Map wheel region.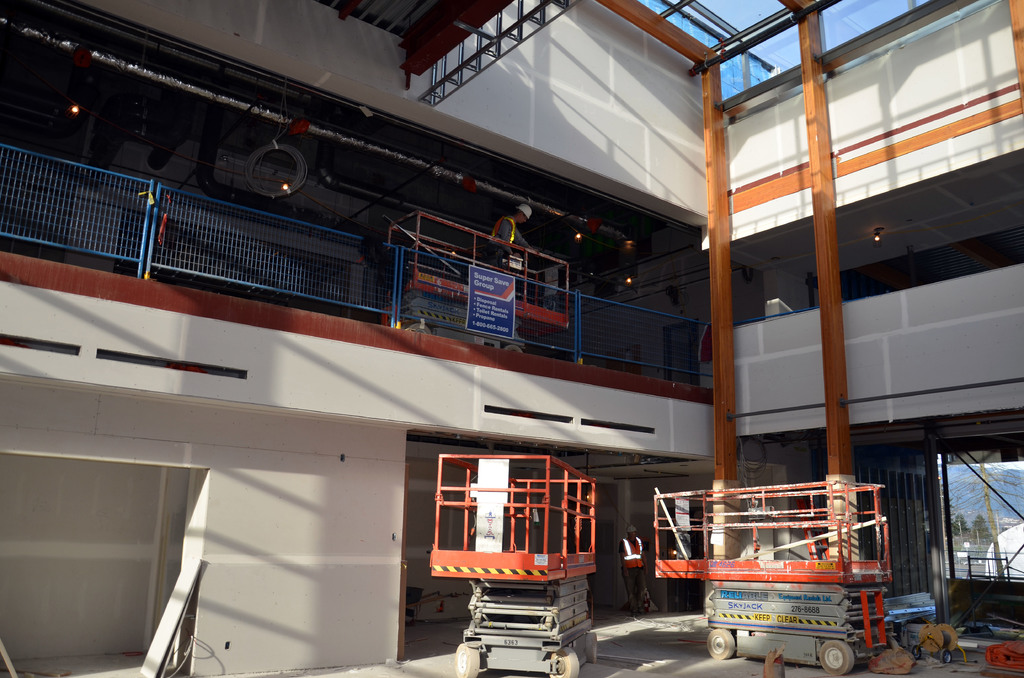
Mapped to x1=587 y1=632 x2=595 y2=659.
